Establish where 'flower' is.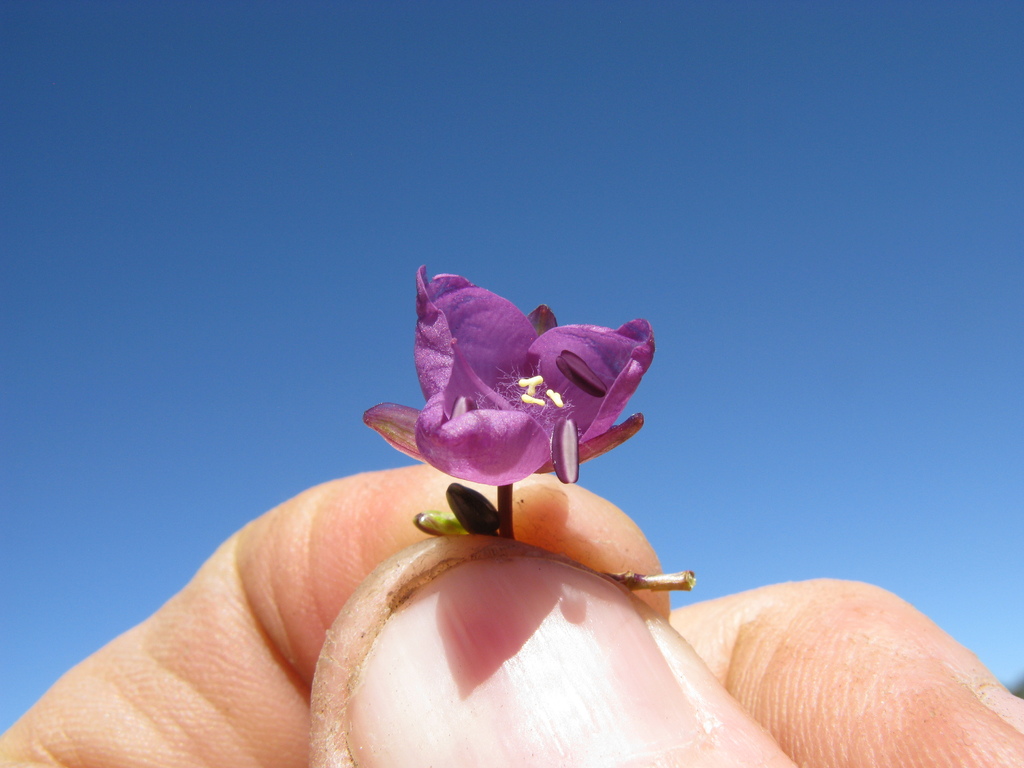
Established at [362, 258, 664, 491].
